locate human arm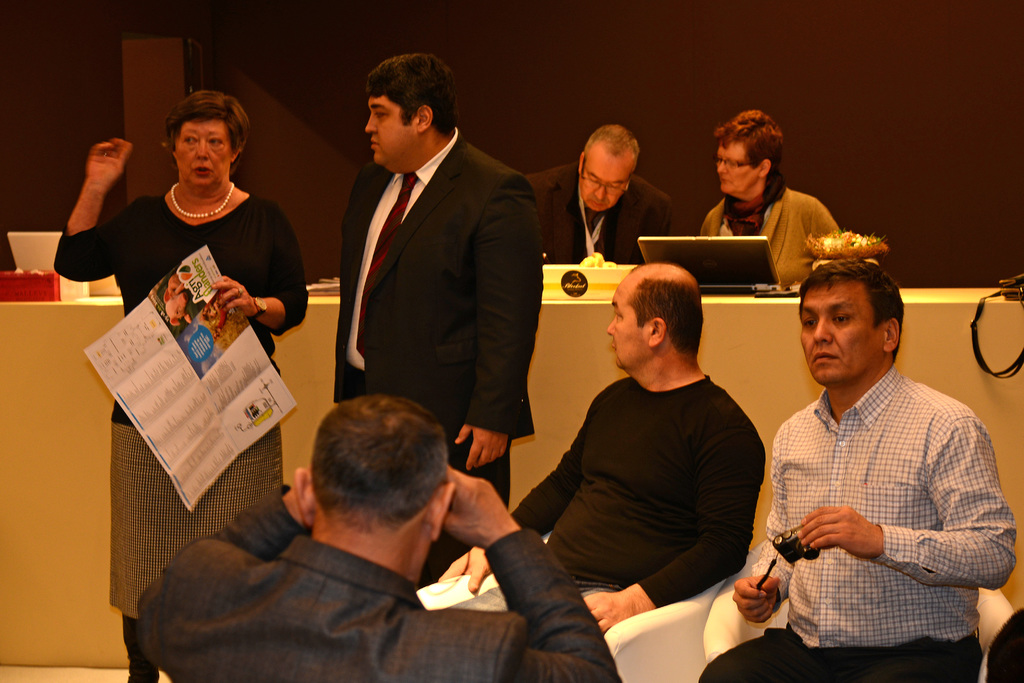
[x1=442, y1=178, x2=541, y2=471]
